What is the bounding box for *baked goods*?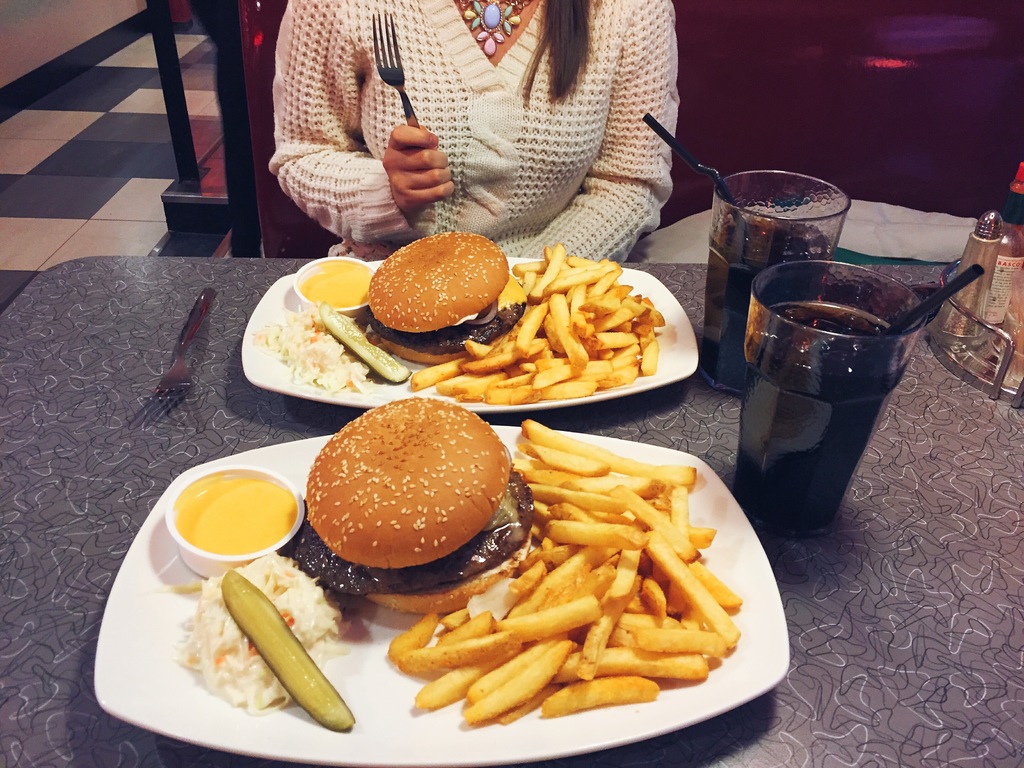
[293,396,536,618].
